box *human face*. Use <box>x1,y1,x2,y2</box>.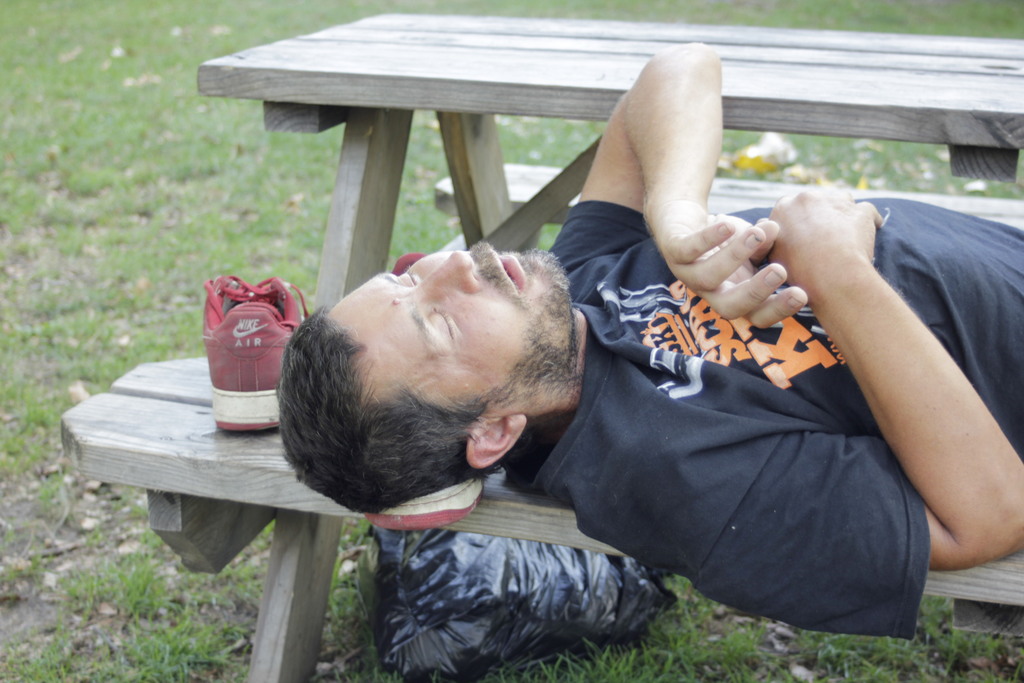
<box>311,236,581,424</box>.
